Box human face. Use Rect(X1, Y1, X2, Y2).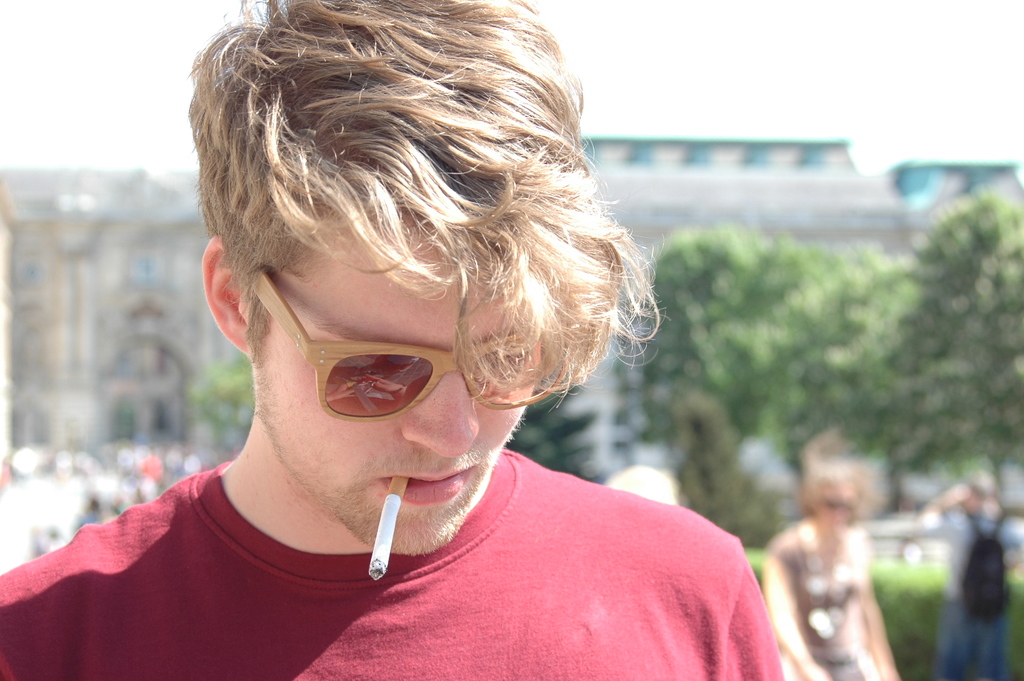
Rect(249, 200, 548, 554).
